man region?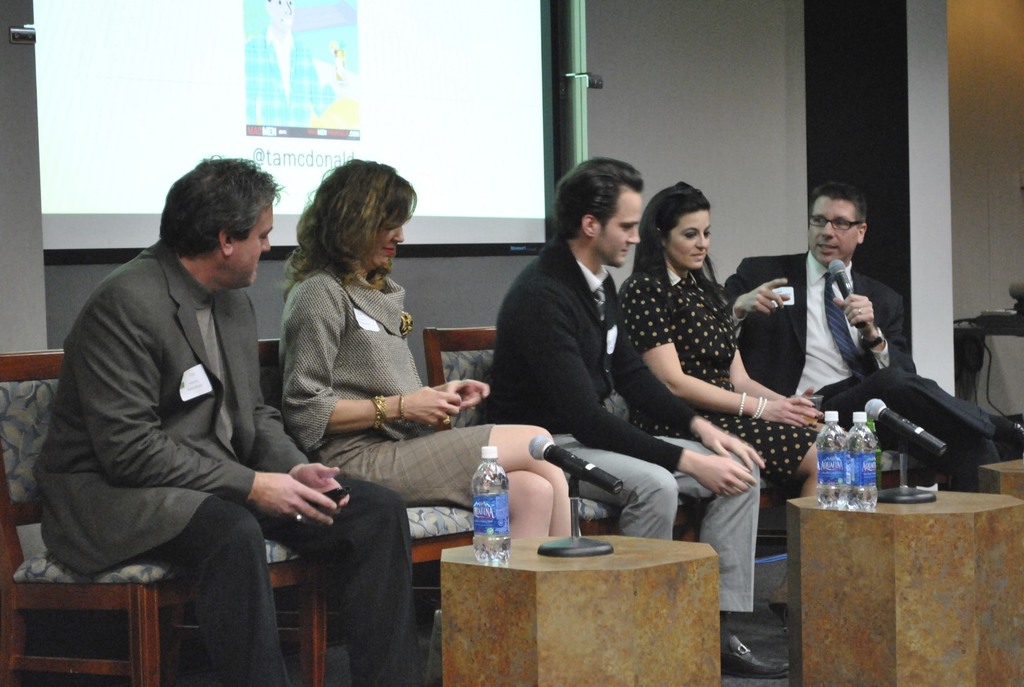
Rect(50, 134, 296, 671)
